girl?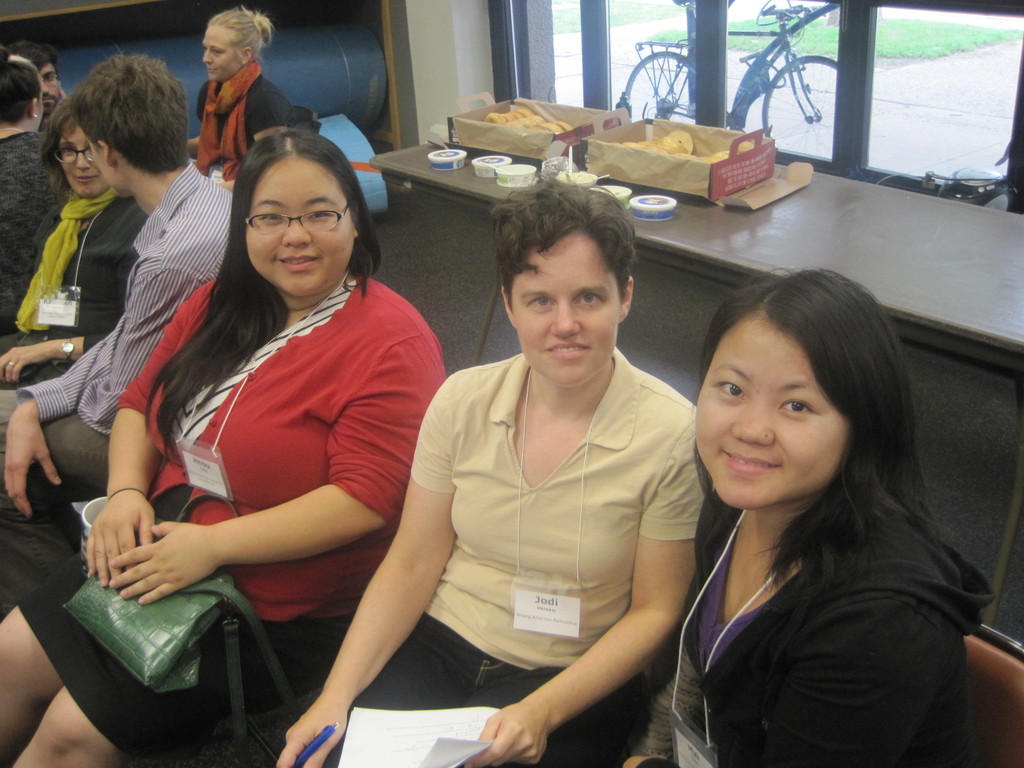
[613,255,1002,767]
